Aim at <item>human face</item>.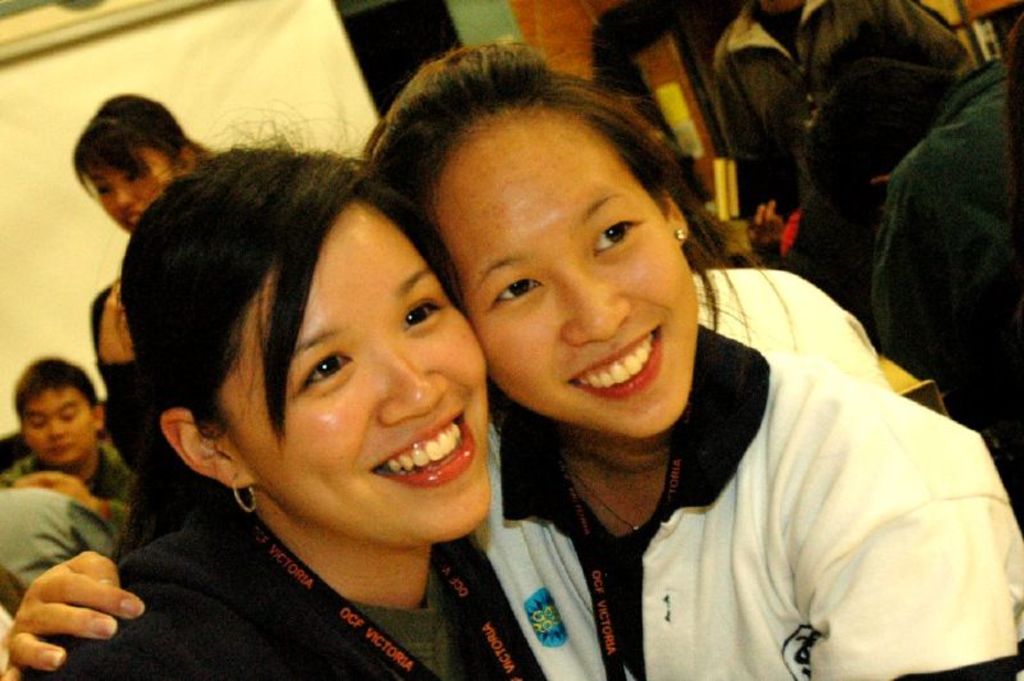
Aimed at [x1=19, y1=389, x2=96, y2=466].
